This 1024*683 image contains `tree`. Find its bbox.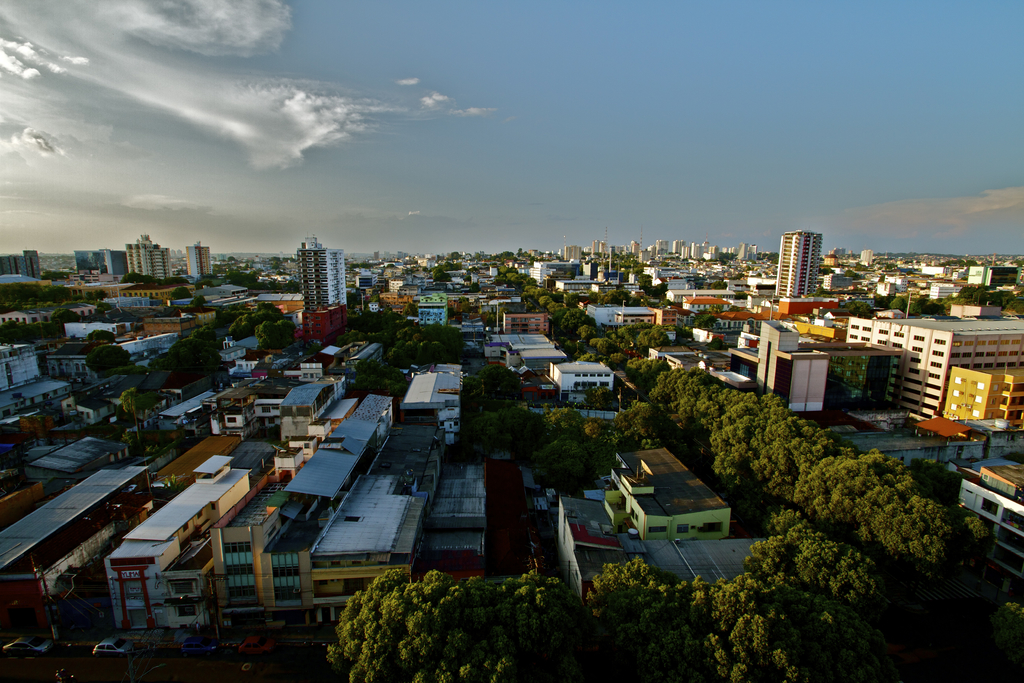
detection(154, 277, 187, 285).
